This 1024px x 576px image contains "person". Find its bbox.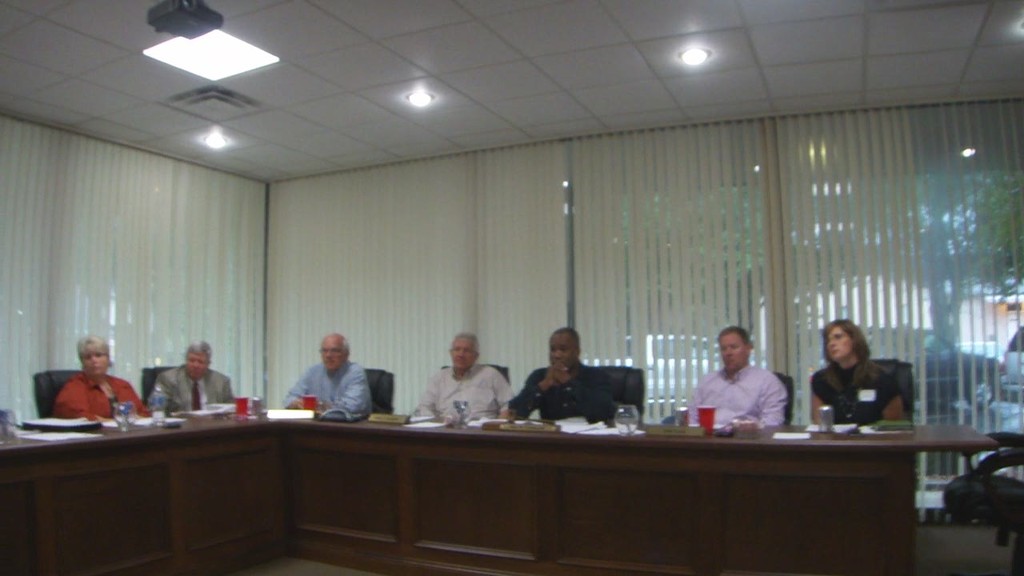
Rect(414, 330, 515, 422).
